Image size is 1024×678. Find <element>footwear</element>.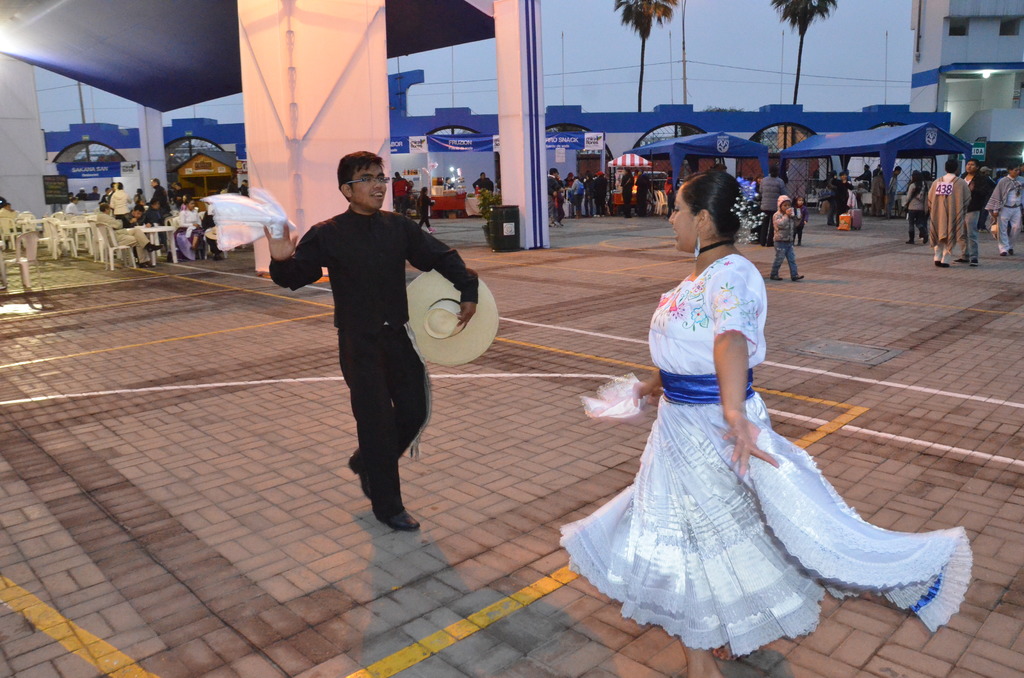
x1=934, y1=259, x2=948, y2=269.
